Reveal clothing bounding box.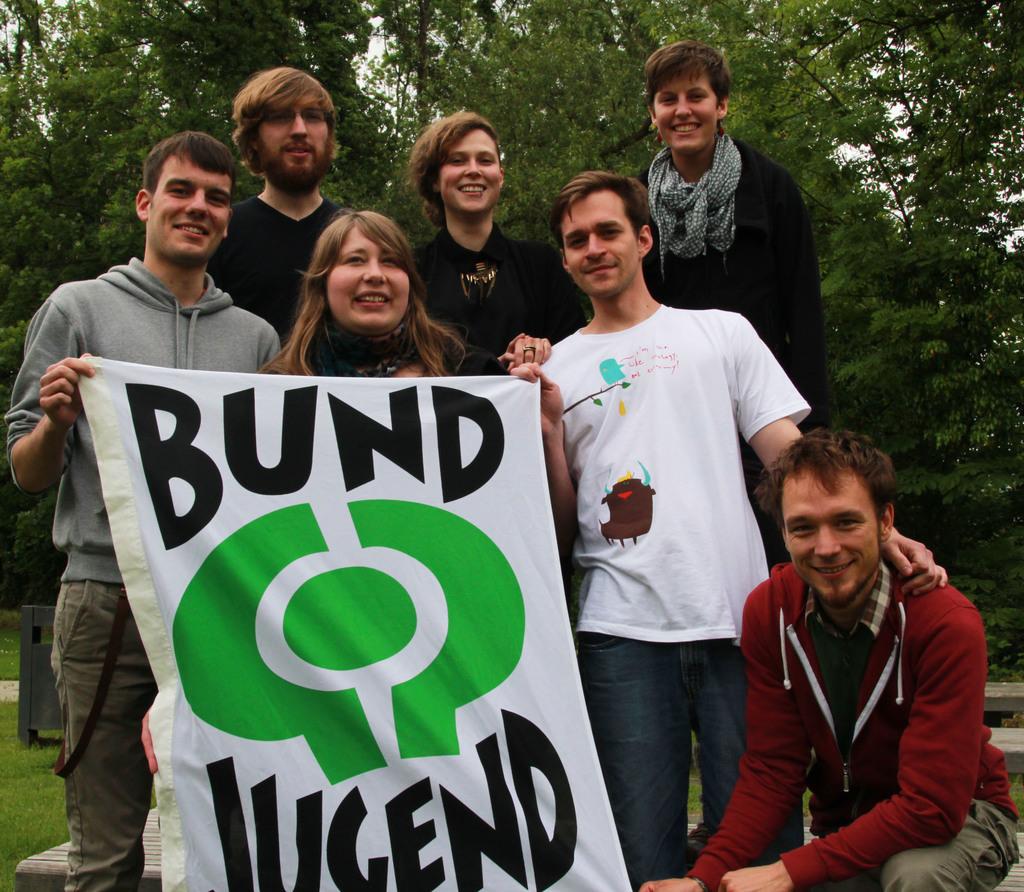
Revealed: BBox(0, 256, 275, 582).
